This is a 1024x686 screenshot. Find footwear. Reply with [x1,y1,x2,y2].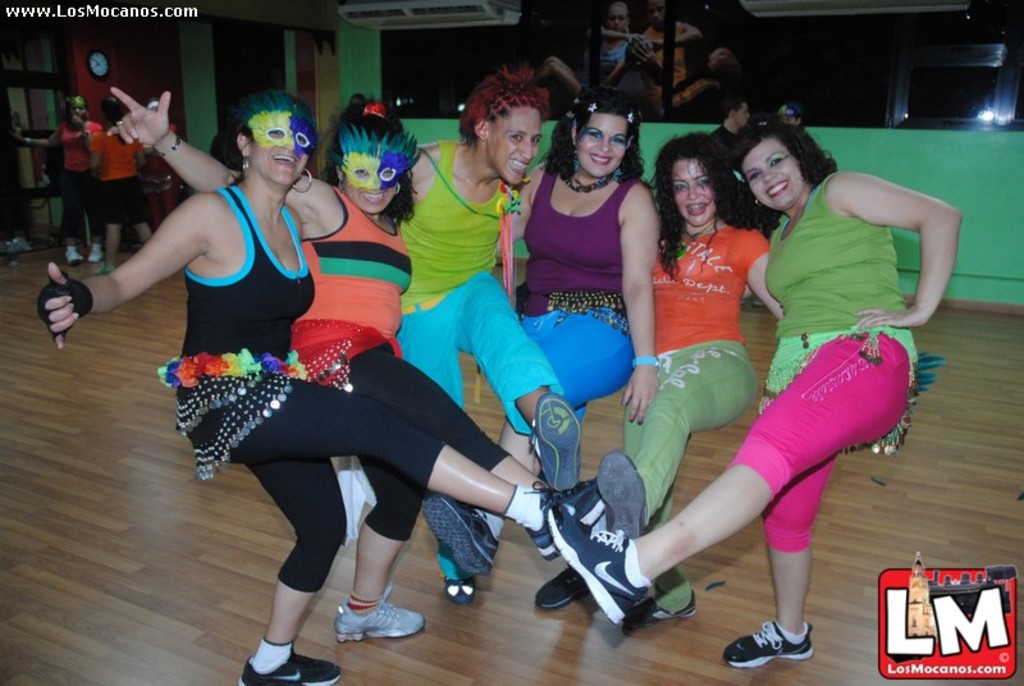
[445,577,474,603].
